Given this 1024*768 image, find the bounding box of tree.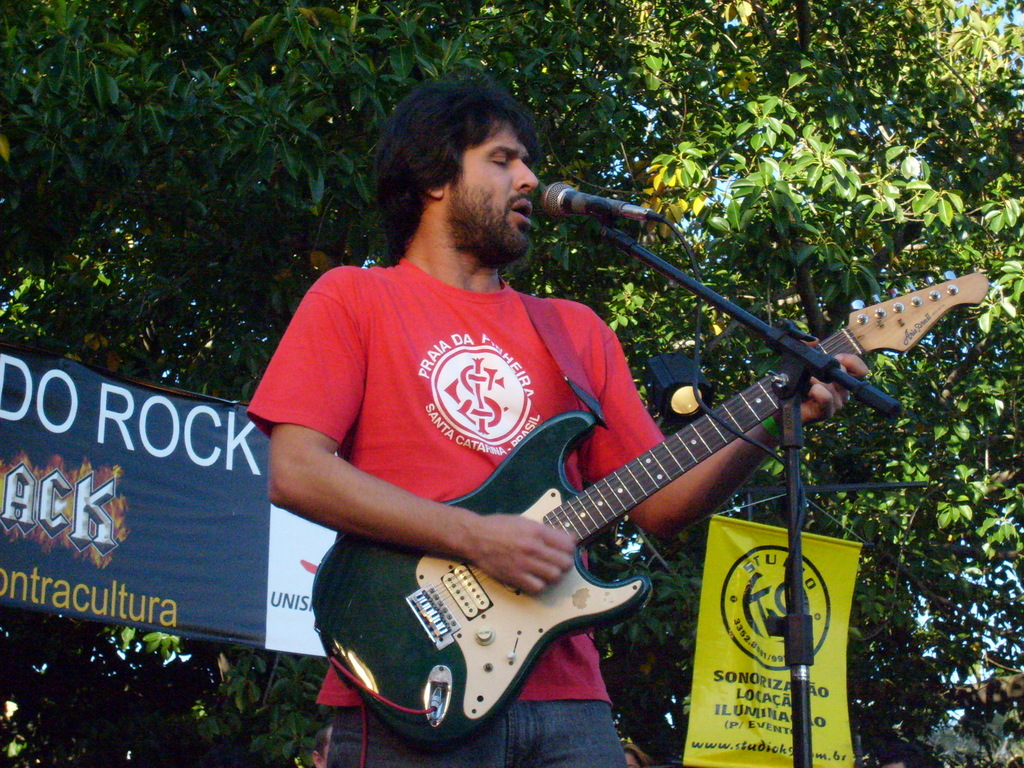
0, 0, 1023, 767.
